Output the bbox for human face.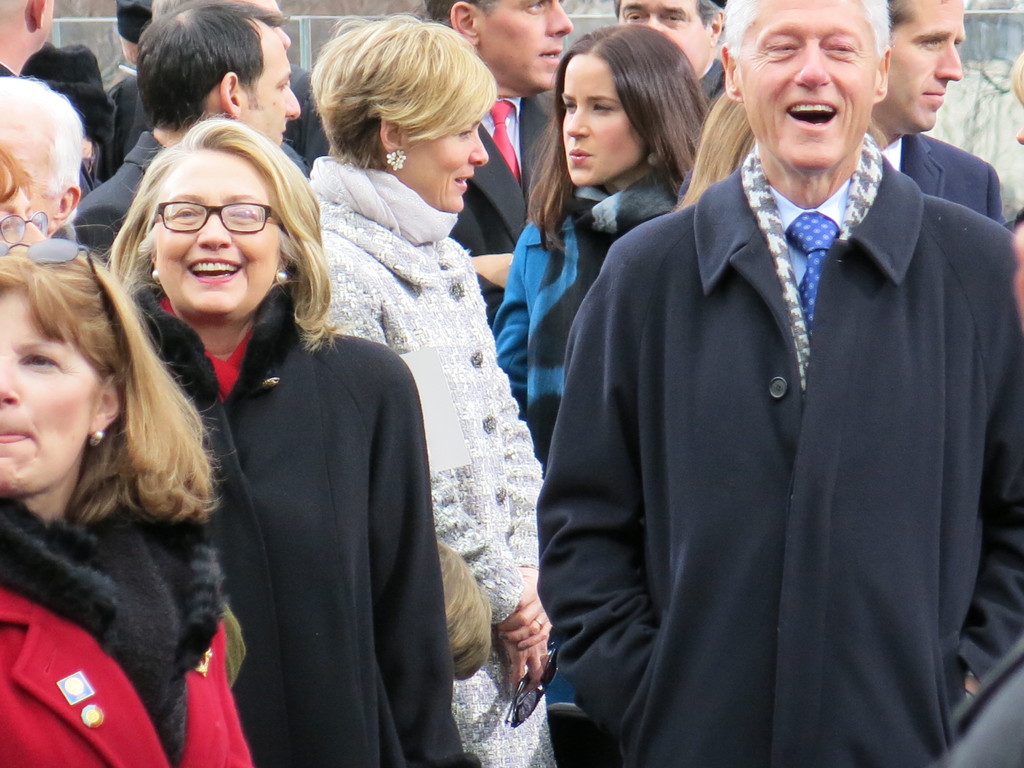
[480, 0, 574, 91].
